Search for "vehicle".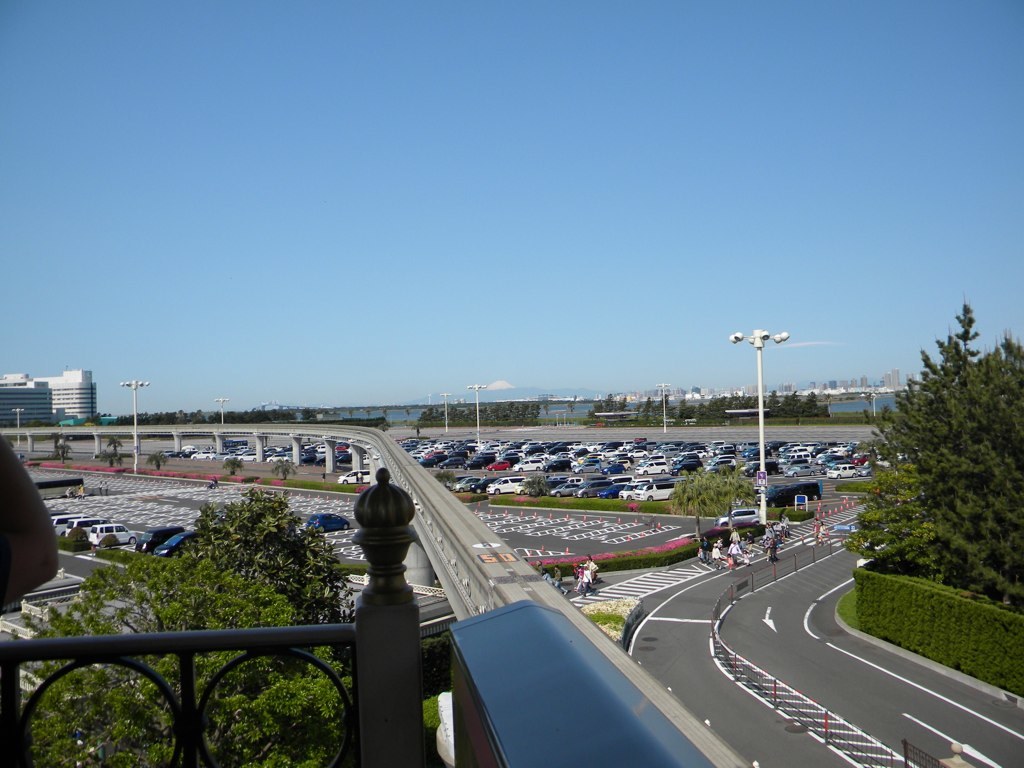
Found at left=342, top=468, right=371, bottom=486.
